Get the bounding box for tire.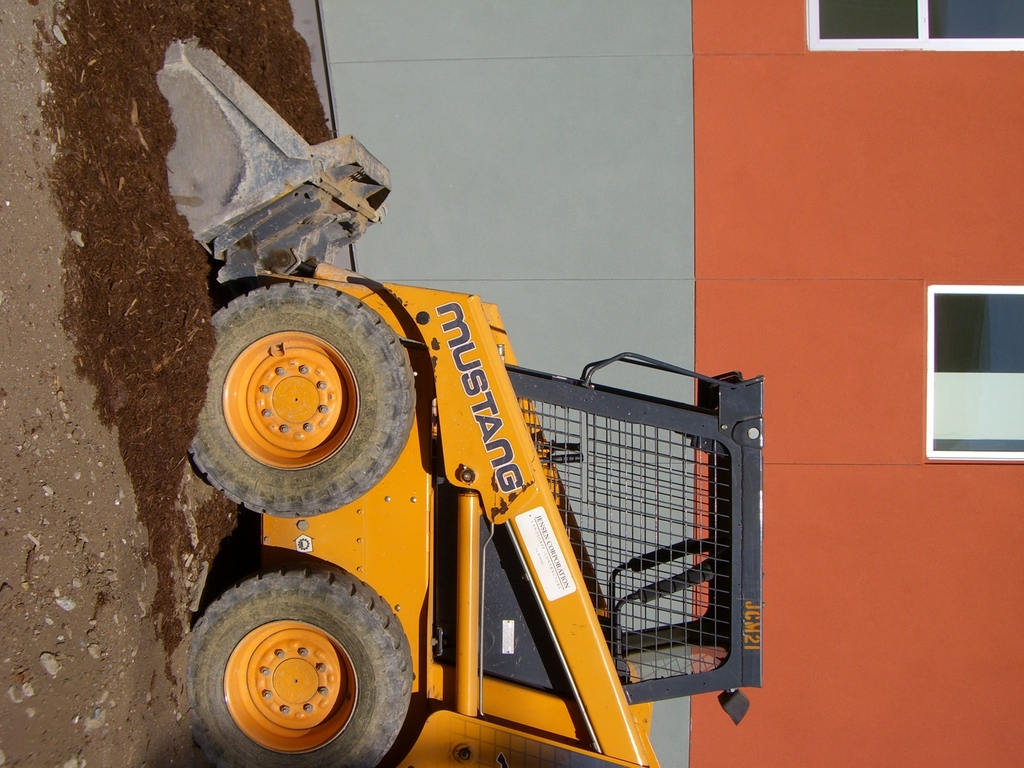
191/283/416/515.
